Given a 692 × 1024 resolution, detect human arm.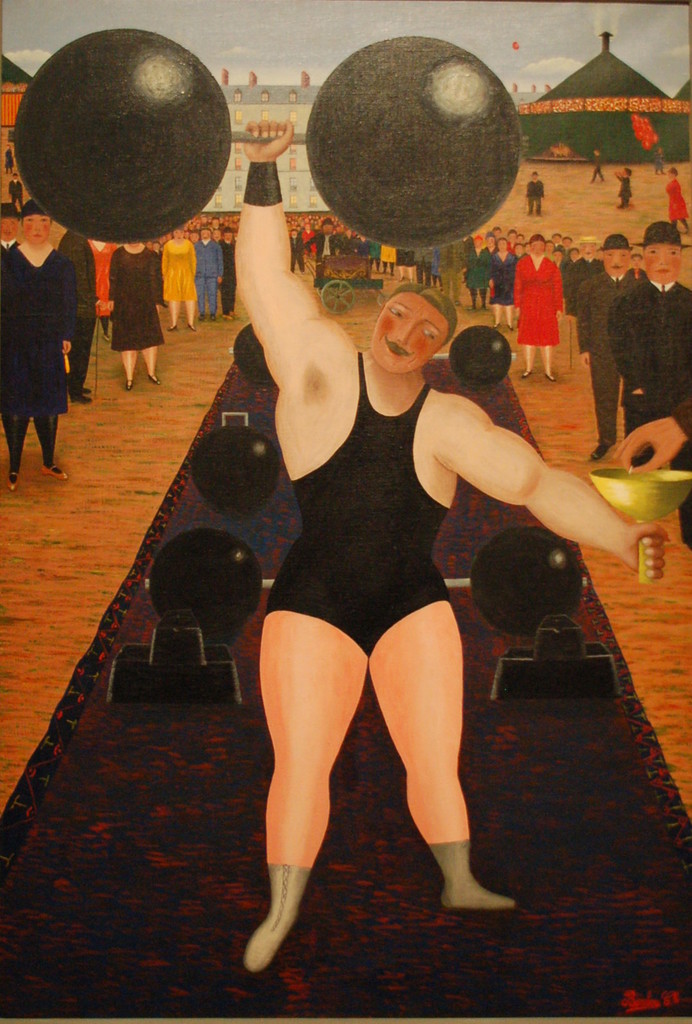
(419,391,671,585).
